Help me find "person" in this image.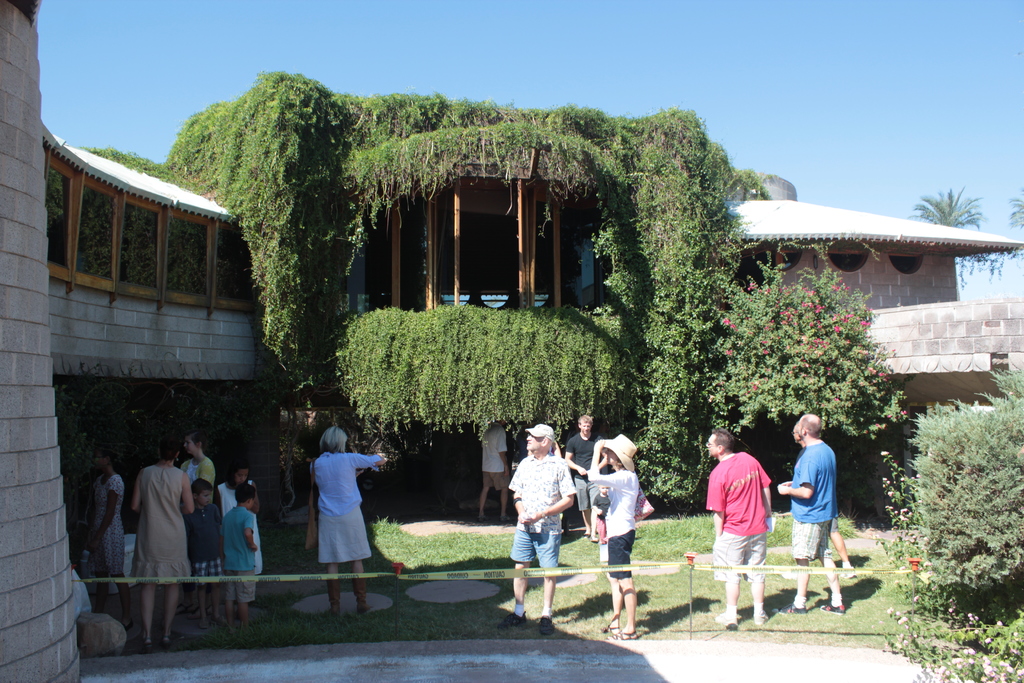
Found it: crop(588, 427, 644, 638).
